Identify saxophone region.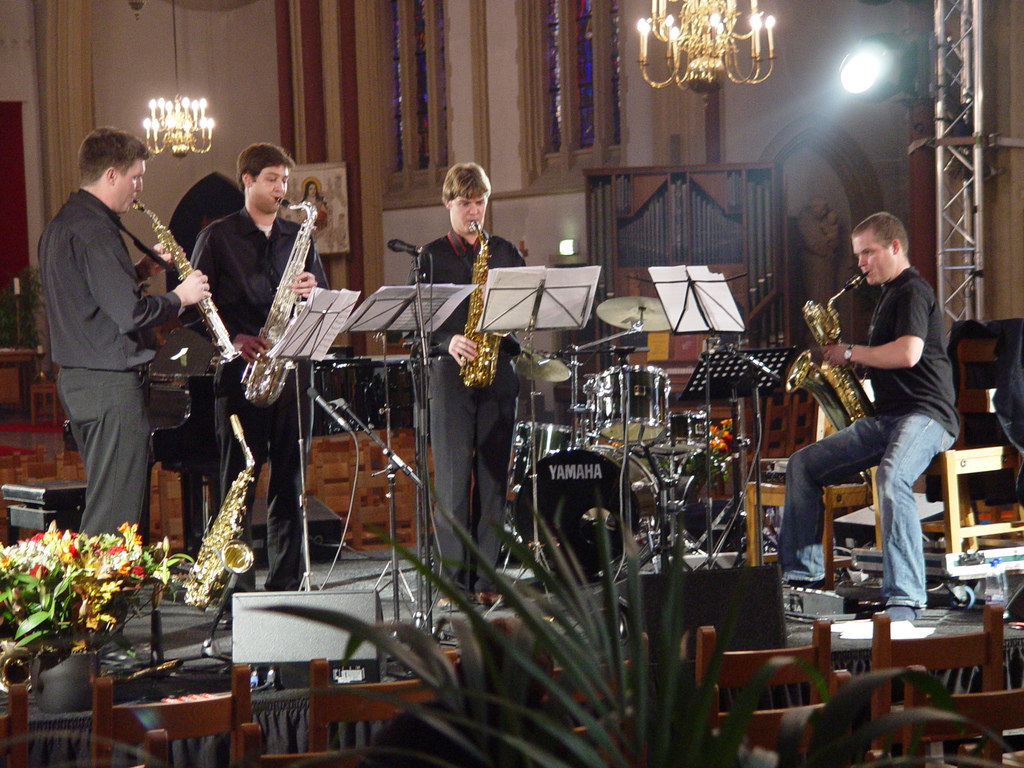
Region: 242,192,320,406.
